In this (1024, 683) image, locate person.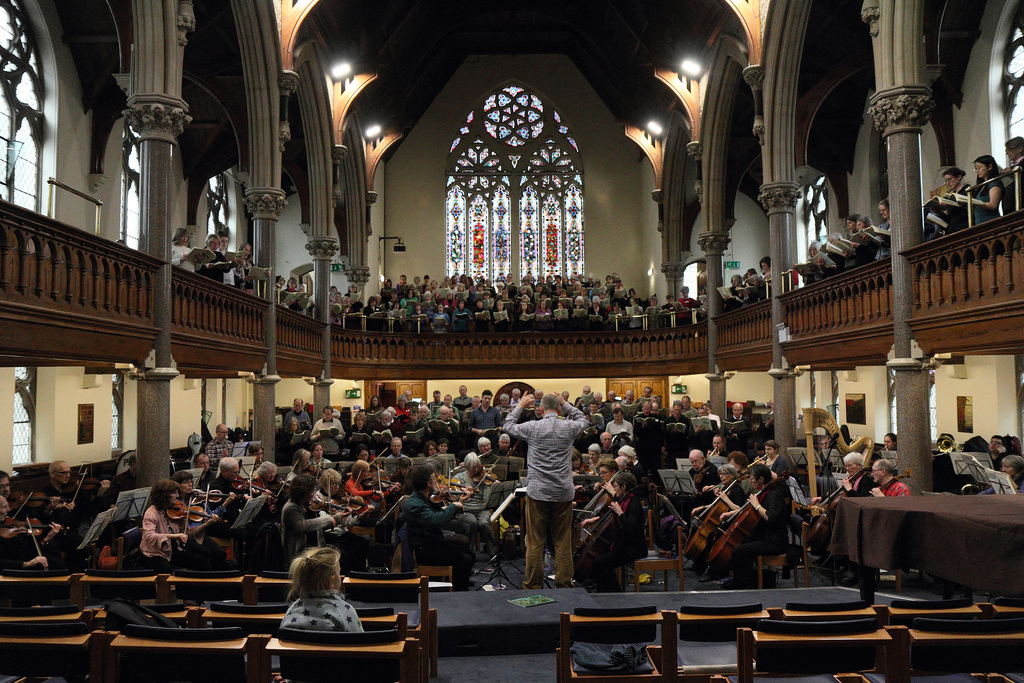
Bounding box: 613,443,639,470.
